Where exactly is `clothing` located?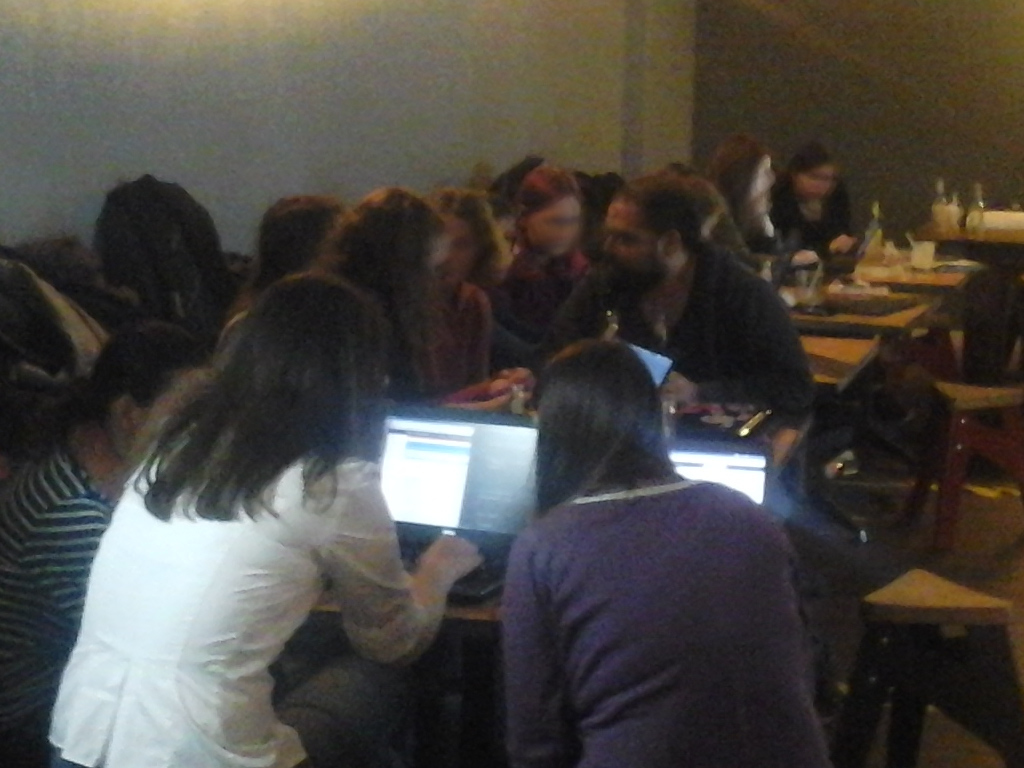
Its bounding box is bbox(776, 171, 855, 265).
